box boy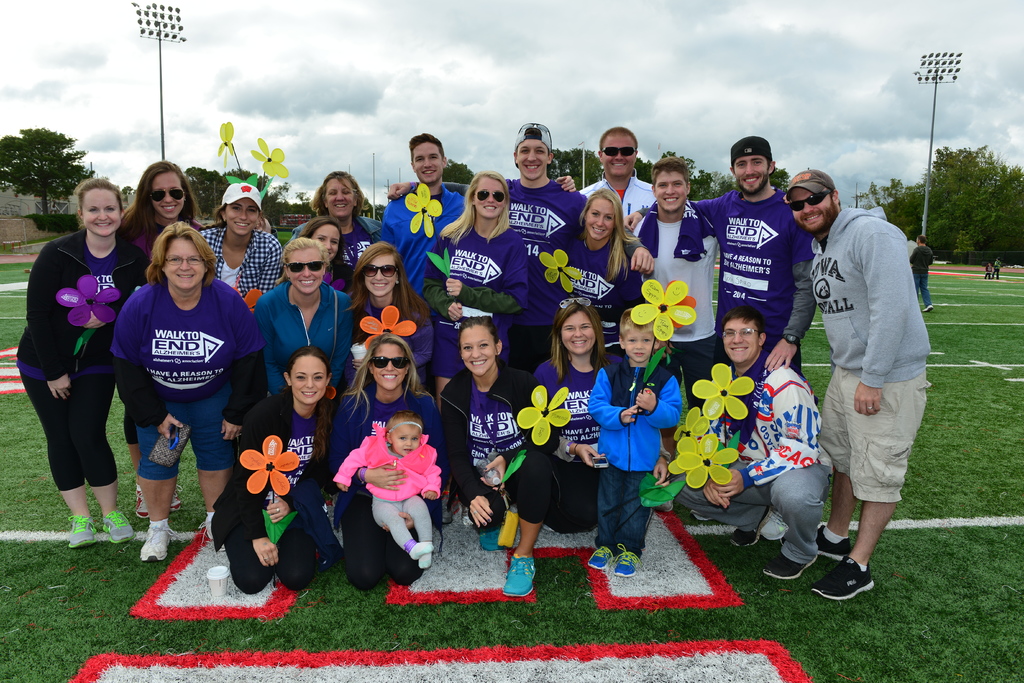
331 399 440 588
